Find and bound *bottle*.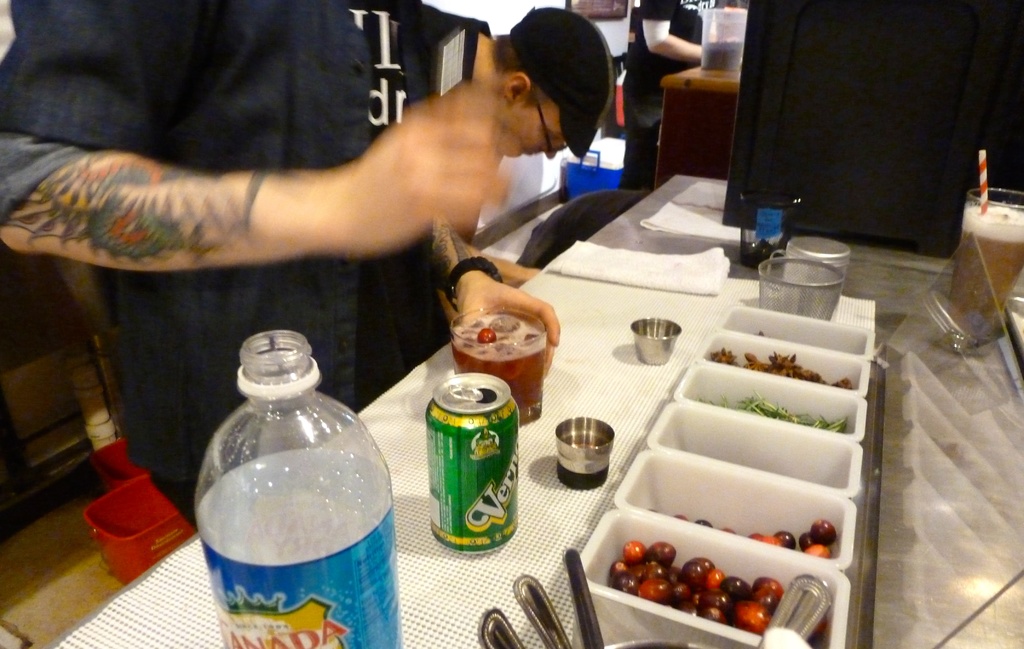
Bound: x1=420, y1=369, x2=520, y2=554.
